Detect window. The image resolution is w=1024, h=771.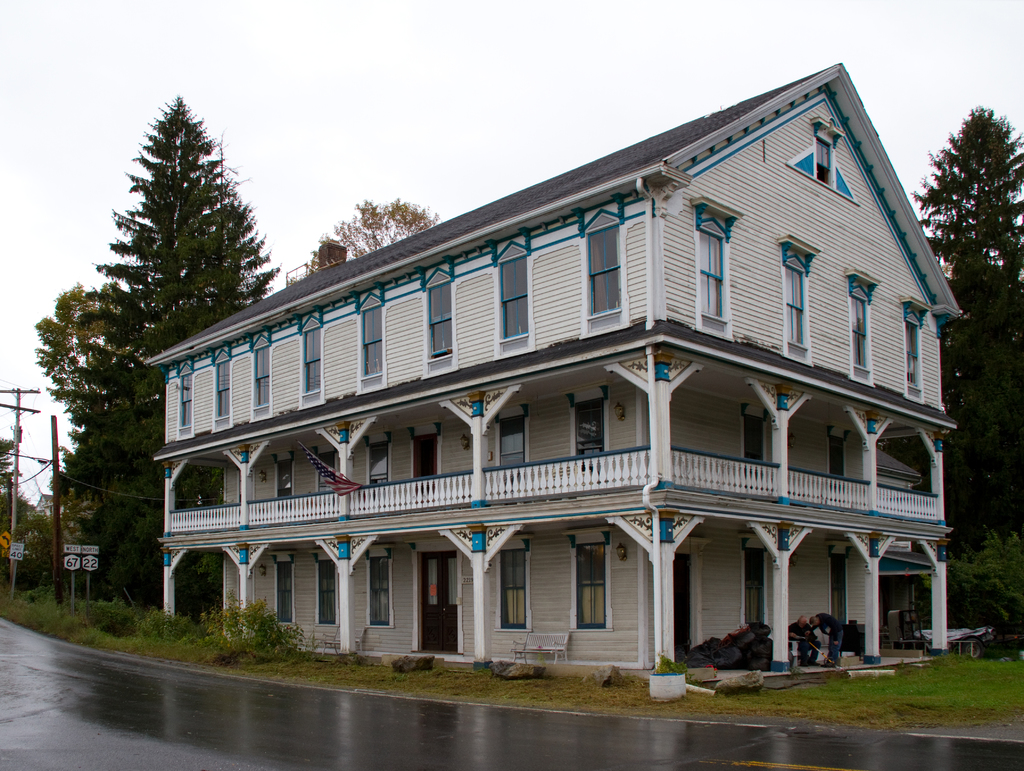
493:239:527:359.
